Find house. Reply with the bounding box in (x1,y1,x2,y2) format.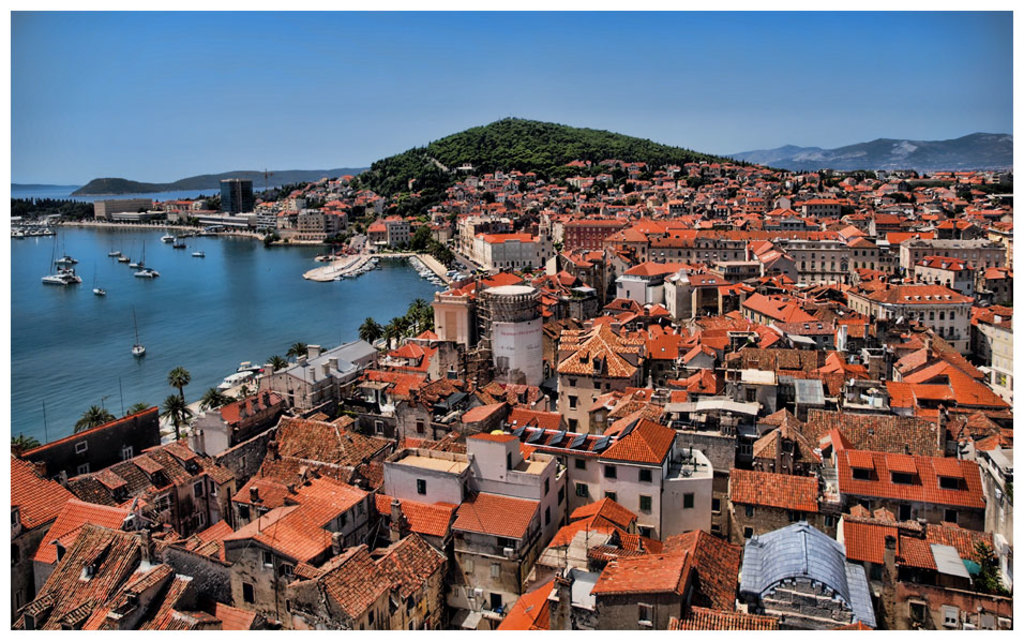
(373,525,448,624).
